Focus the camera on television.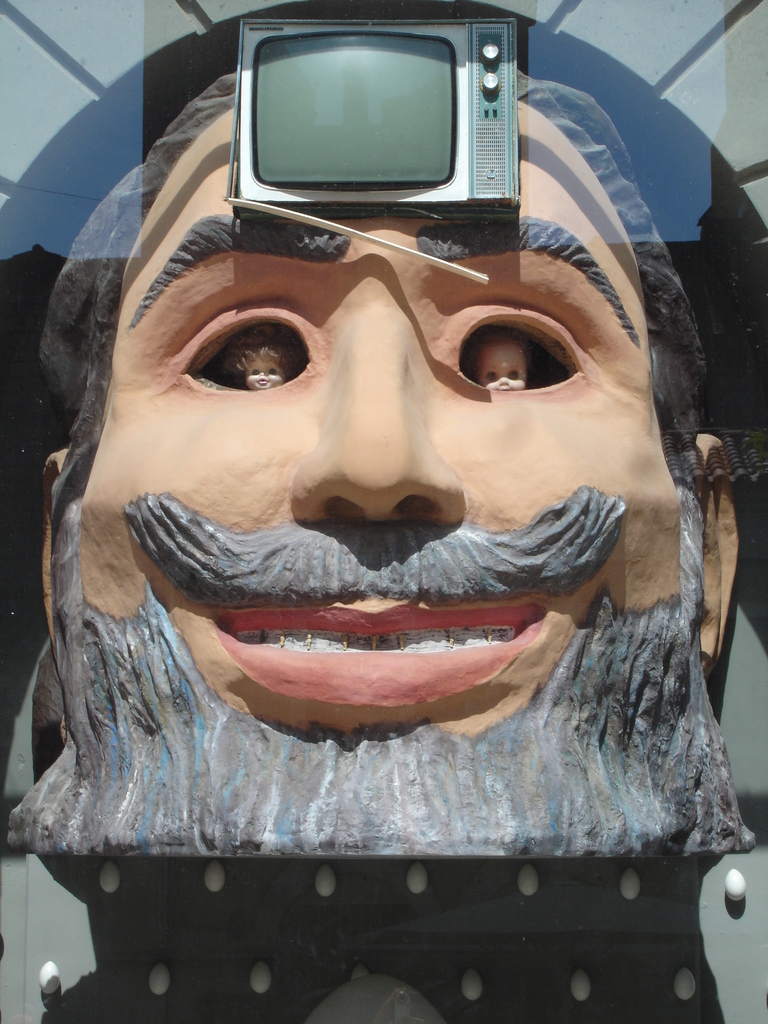
Focus region: 223/20/521/280.
